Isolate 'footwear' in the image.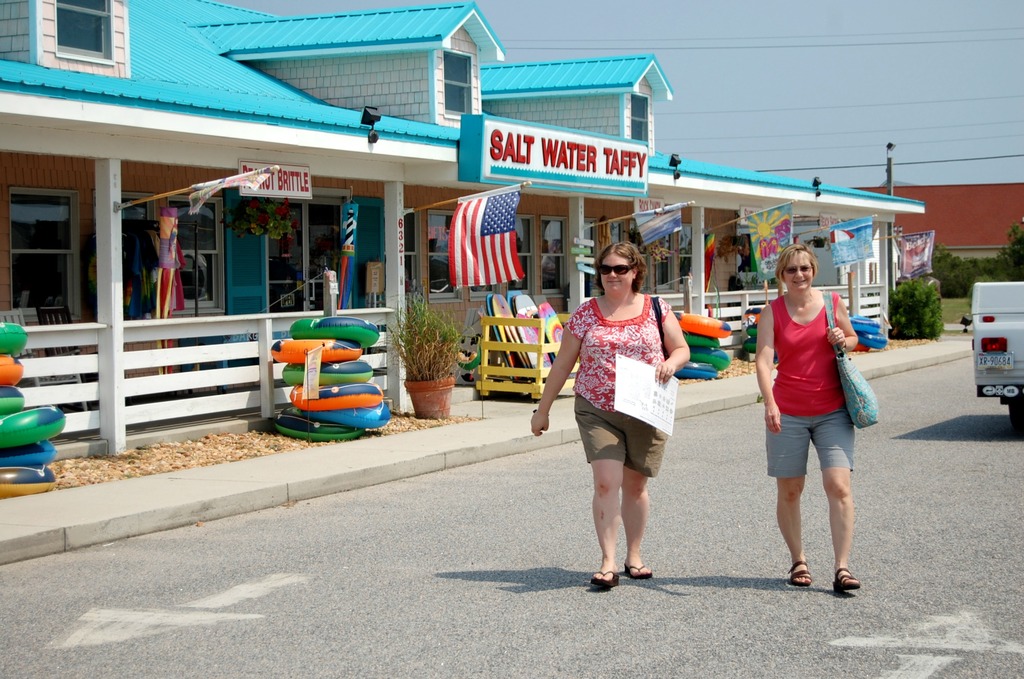
Isolated region: x1=829 y1=566 x2=859 y2=595.
